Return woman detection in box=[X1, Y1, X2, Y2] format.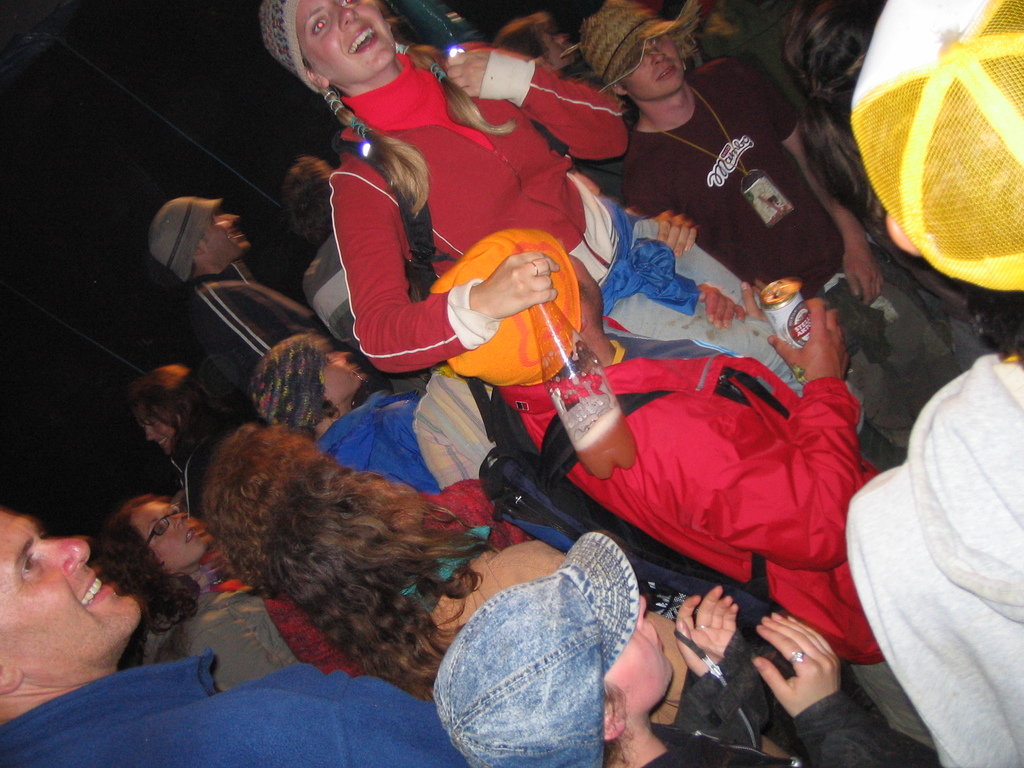
box=[131, 363, 213, 461].
